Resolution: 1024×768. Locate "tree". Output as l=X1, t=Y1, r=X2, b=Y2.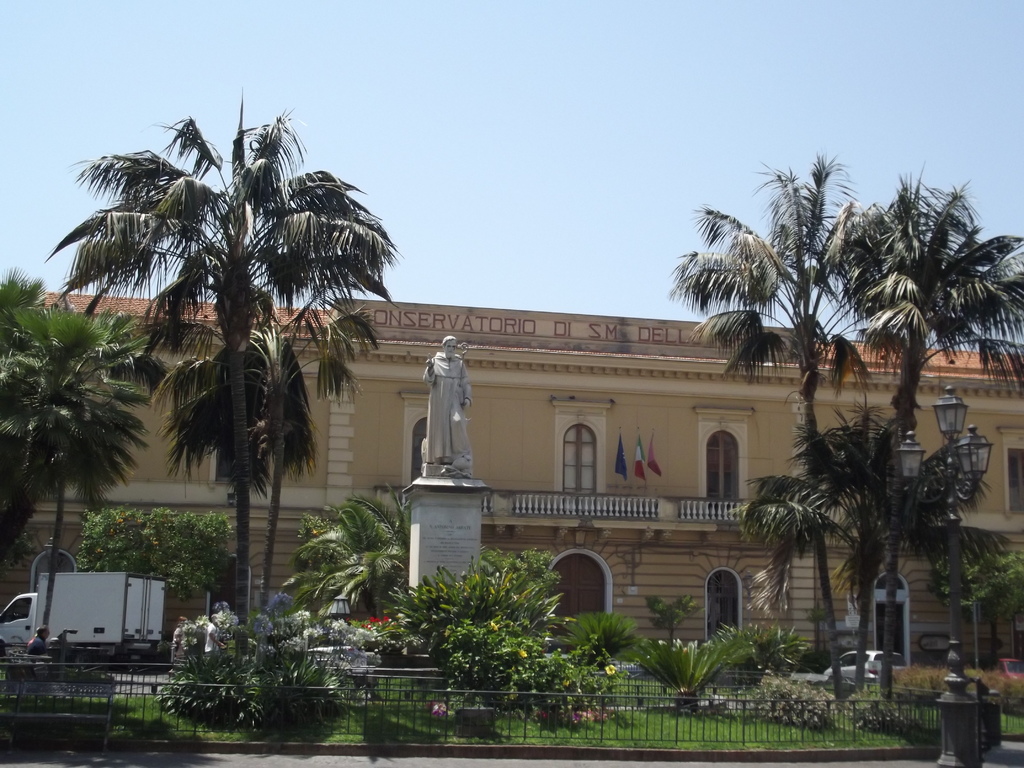
l=310, t=148, r=813, b=545.
